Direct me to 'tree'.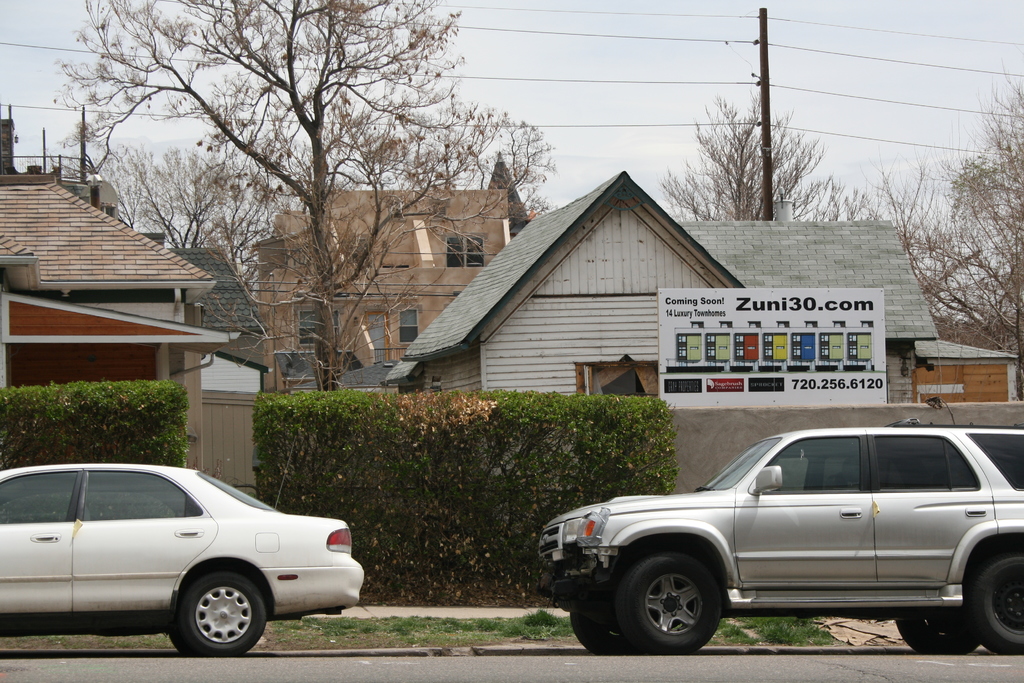
Direction: <region>51, 0, 508, 390</region>.
